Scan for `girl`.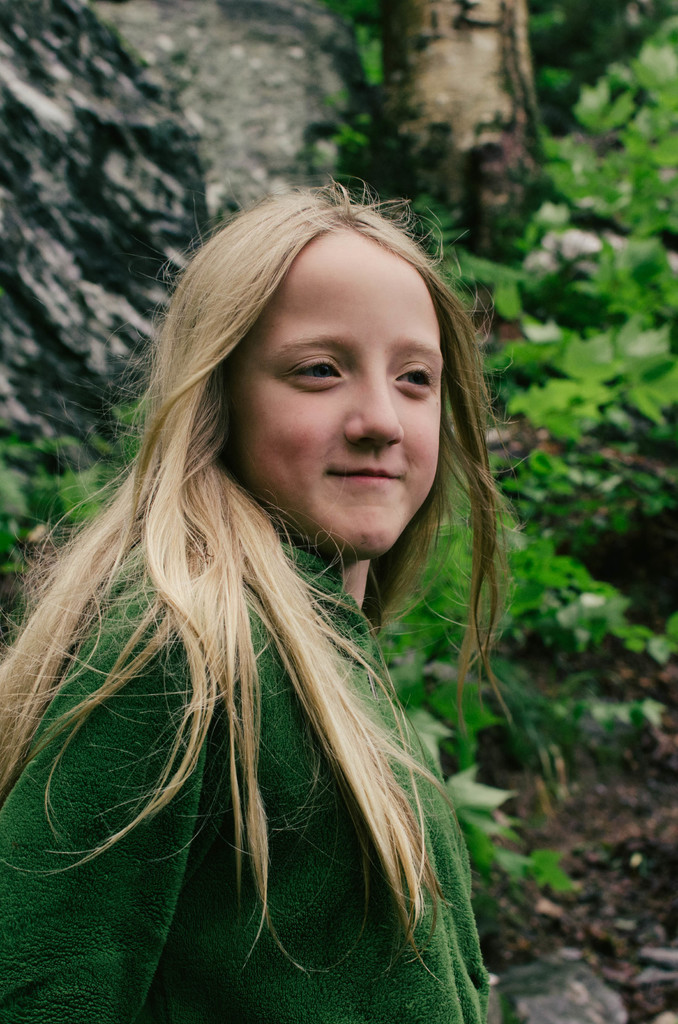
Scan result: pyautogui.locateOnScreen(0, 165, 522, 1023).
